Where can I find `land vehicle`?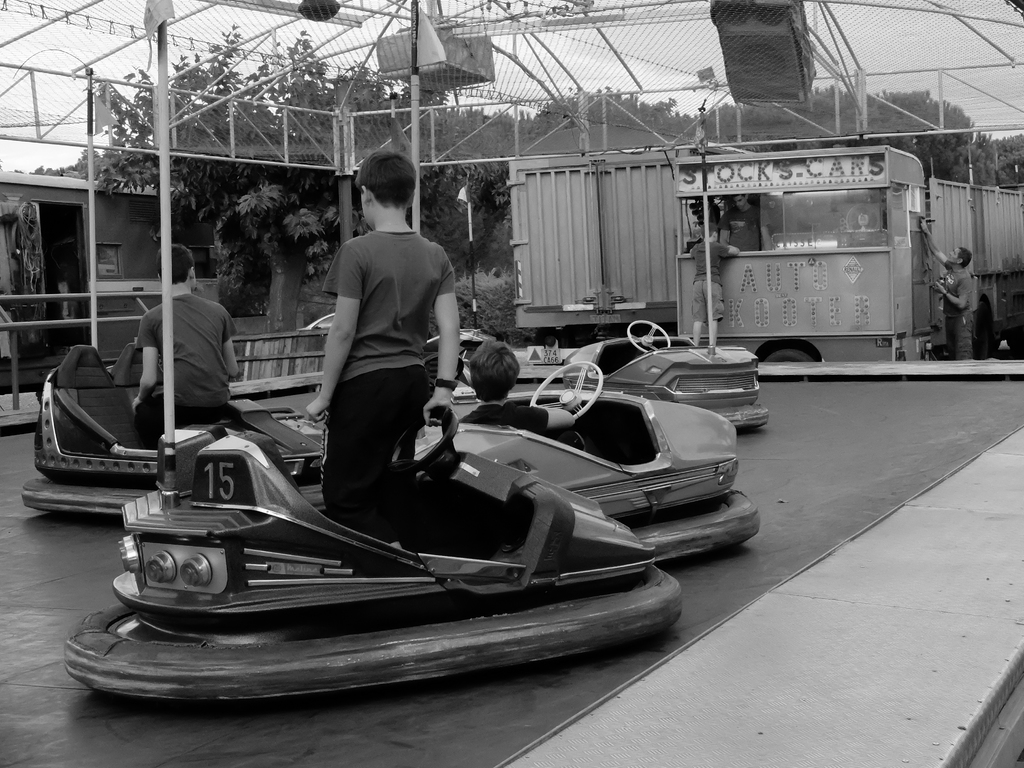
You can find it at bbox(563, 324, 774, 425).
